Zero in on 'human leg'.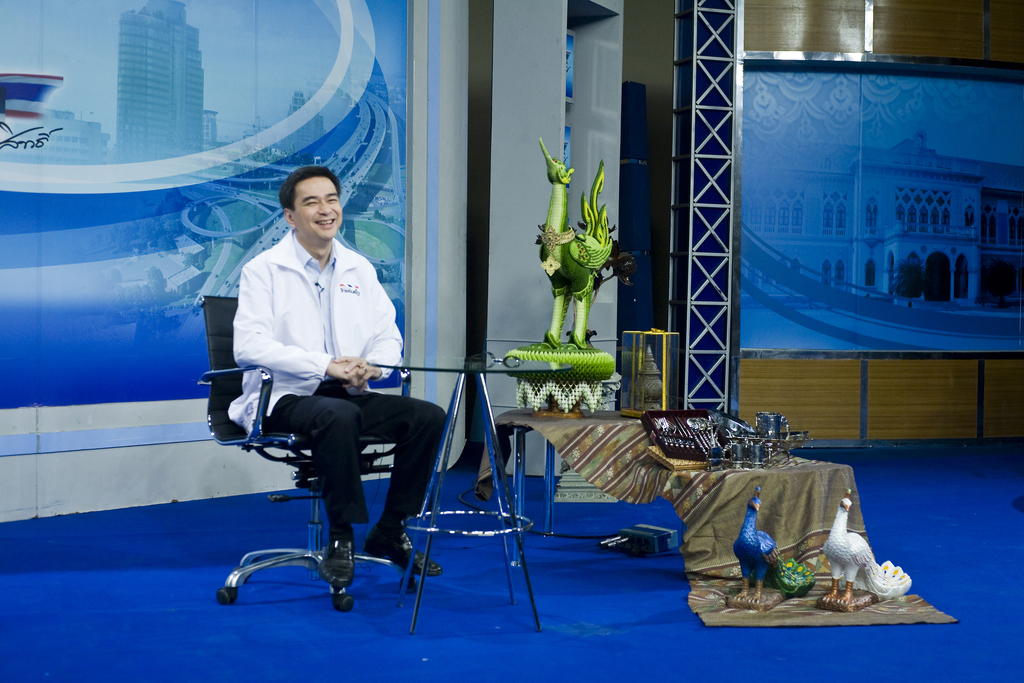
Zeroed in: {"x1": 266, "y1": 395, "x2": 361, "y2": 586}.
